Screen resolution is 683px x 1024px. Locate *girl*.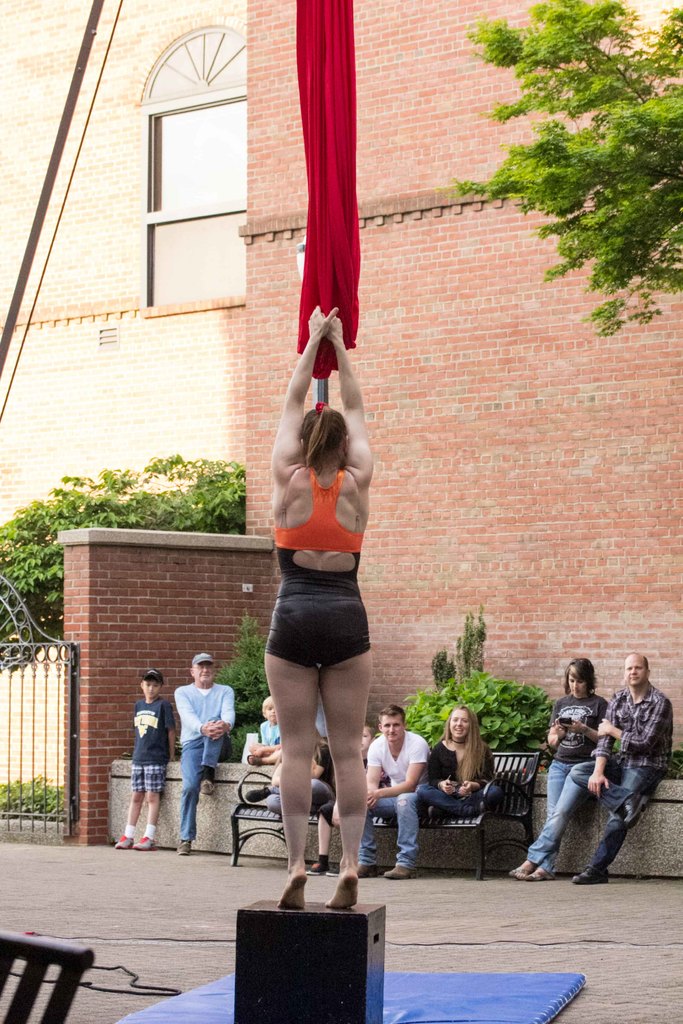
bbox(414, 700, 504, 827).
